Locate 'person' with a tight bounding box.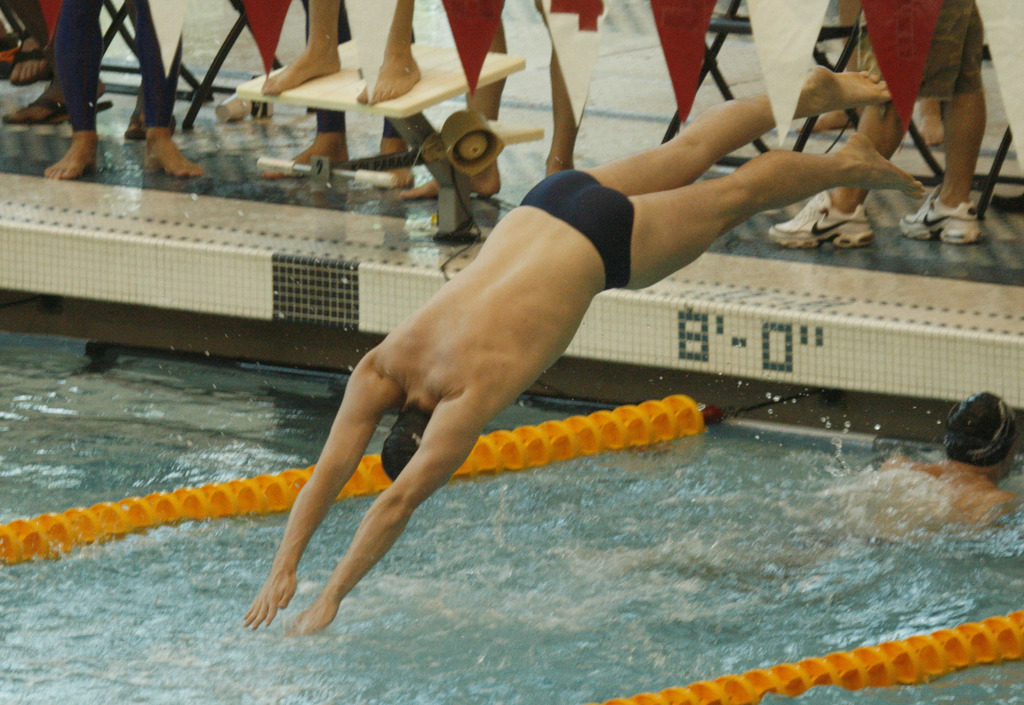
768:0:988:254.
